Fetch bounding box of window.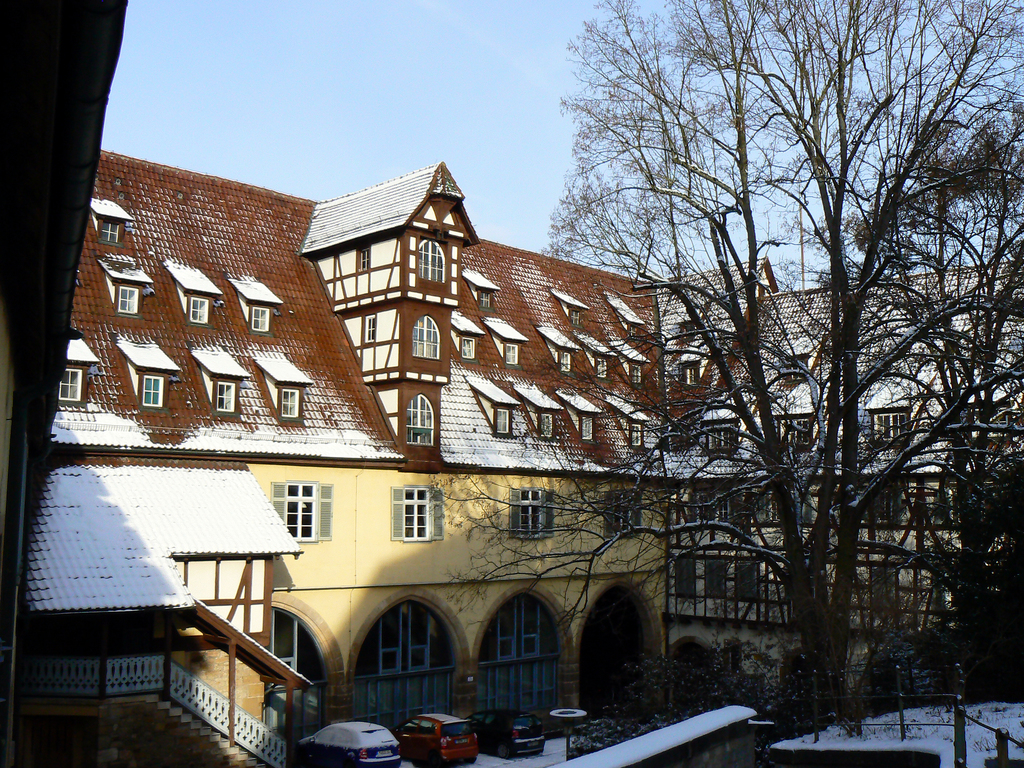
Bbox: box(680, 362, 697, 382).
